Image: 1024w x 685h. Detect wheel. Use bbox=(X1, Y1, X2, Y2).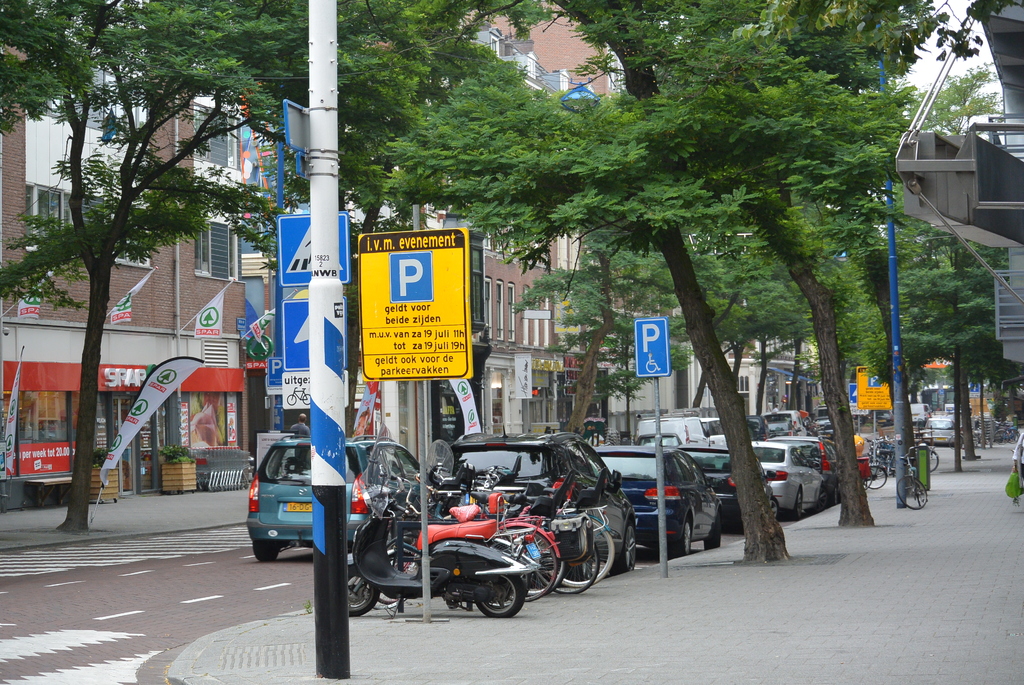
bbox=(383, 547, 423, 608).
